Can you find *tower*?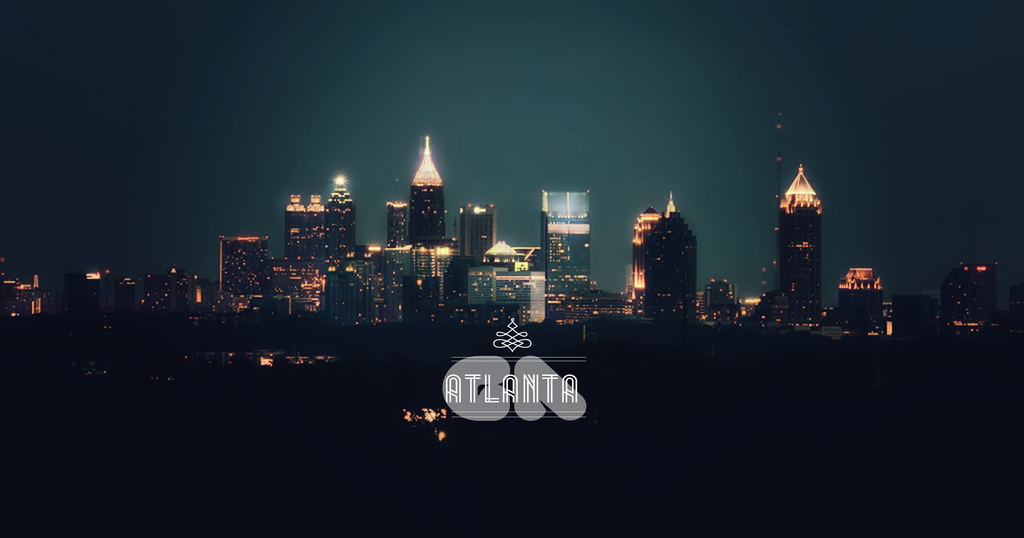
Yes, bounding box: [641,190,698,325].
